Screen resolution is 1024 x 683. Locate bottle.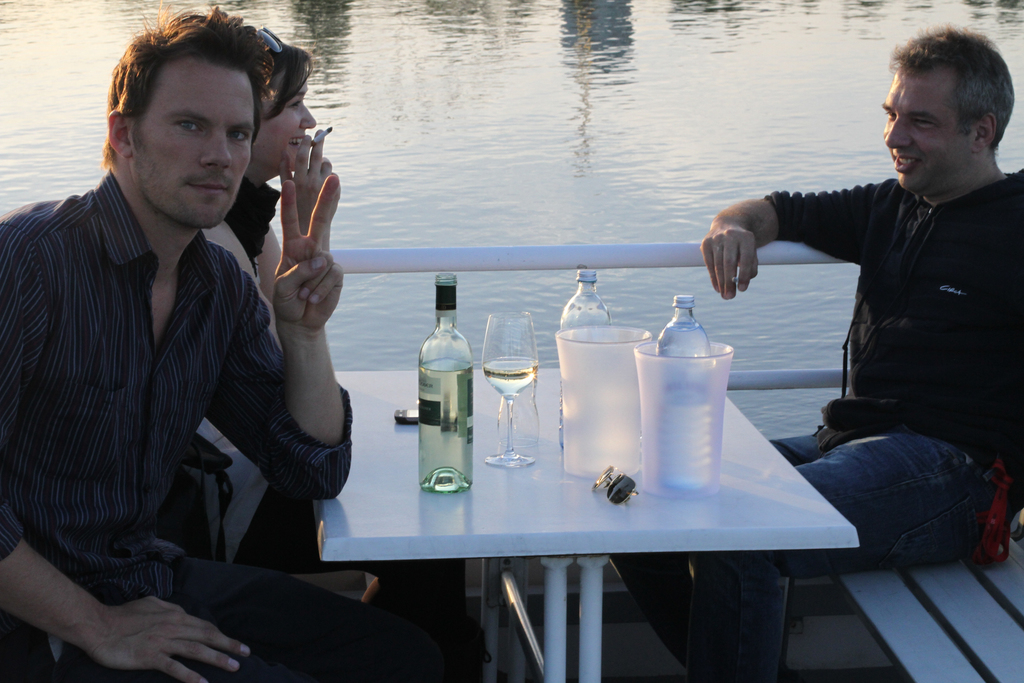
BBox(557, 265, 612, 450).
